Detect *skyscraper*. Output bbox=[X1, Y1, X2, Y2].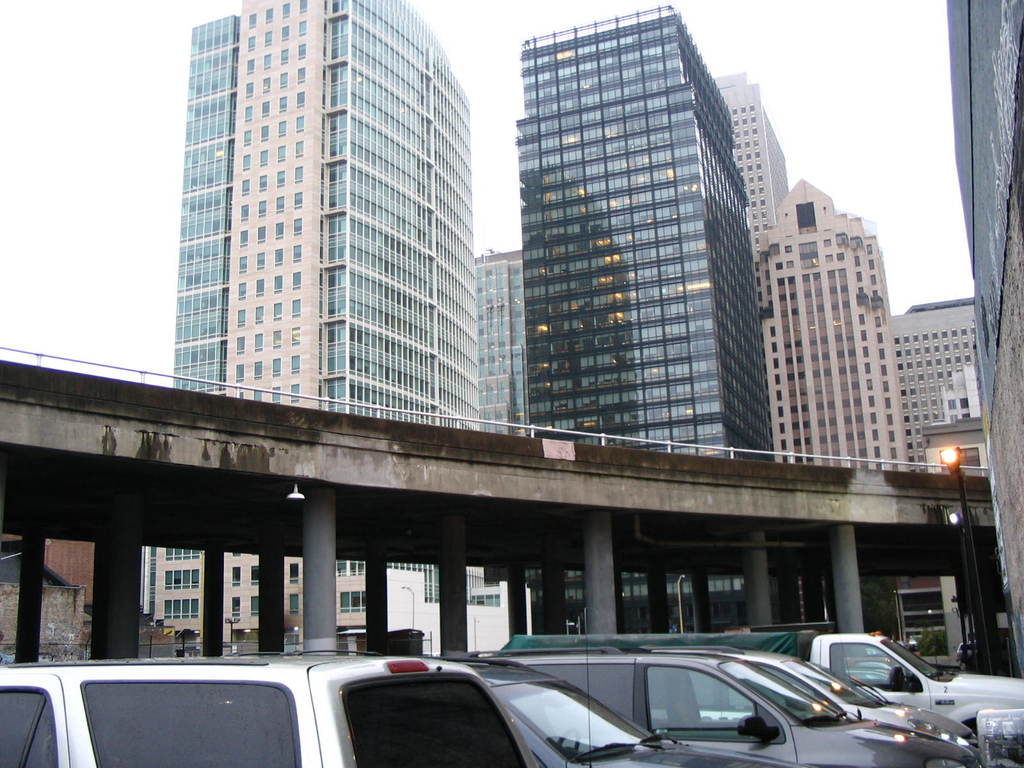
bbox=[516, 9, 773, 463].
